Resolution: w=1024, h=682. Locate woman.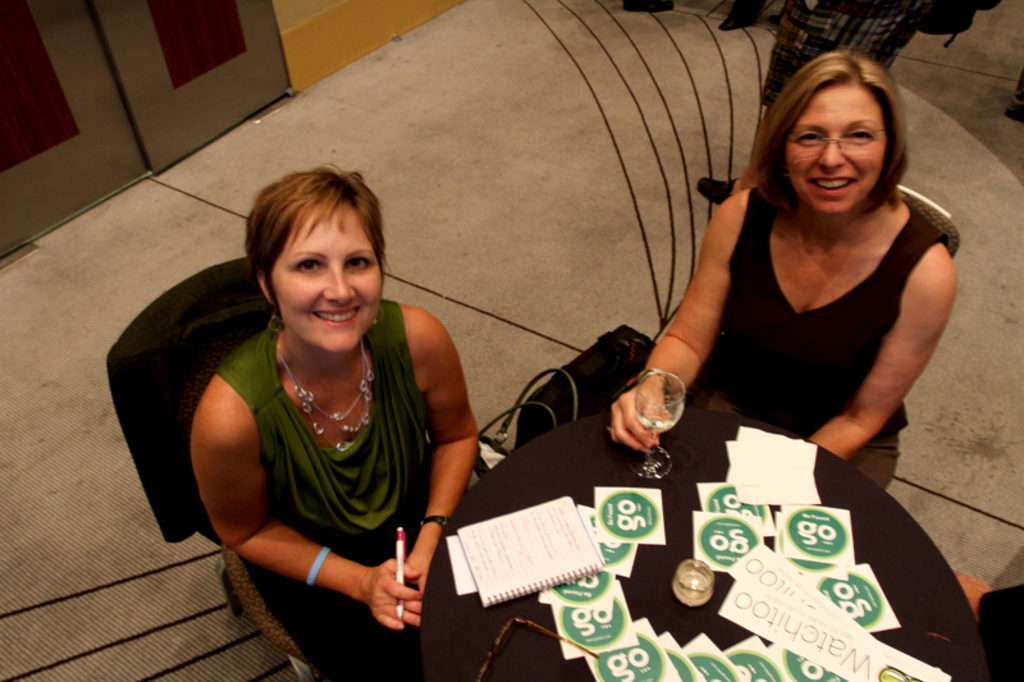
[x1=143, y1=134, x2=471, y2=655].
